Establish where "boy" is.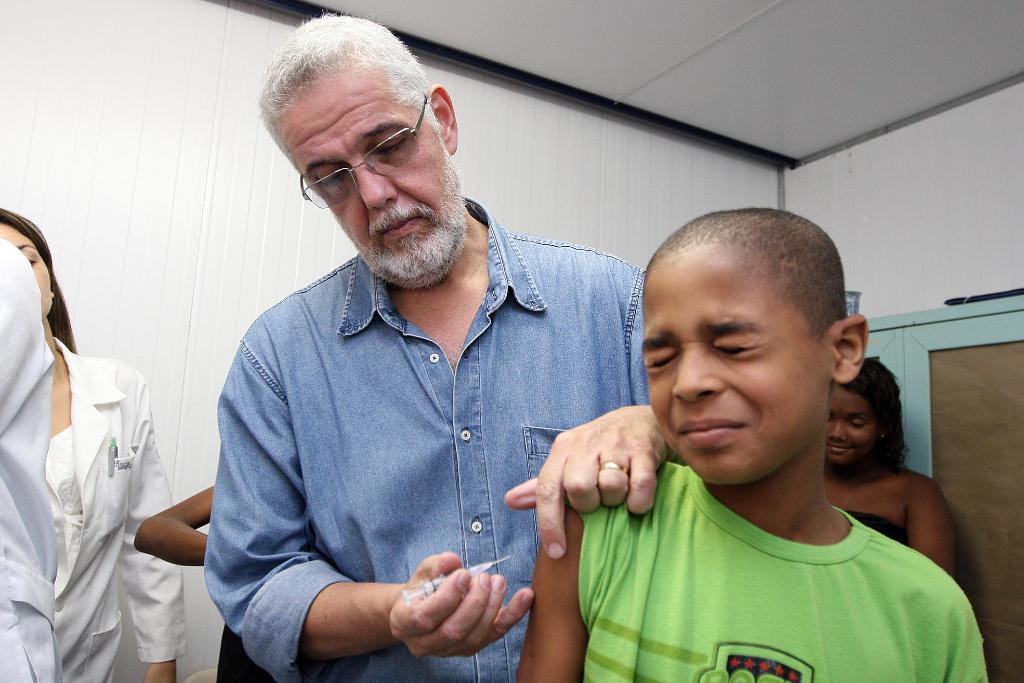
Established at bbox=[554, 207, 970, 666].
